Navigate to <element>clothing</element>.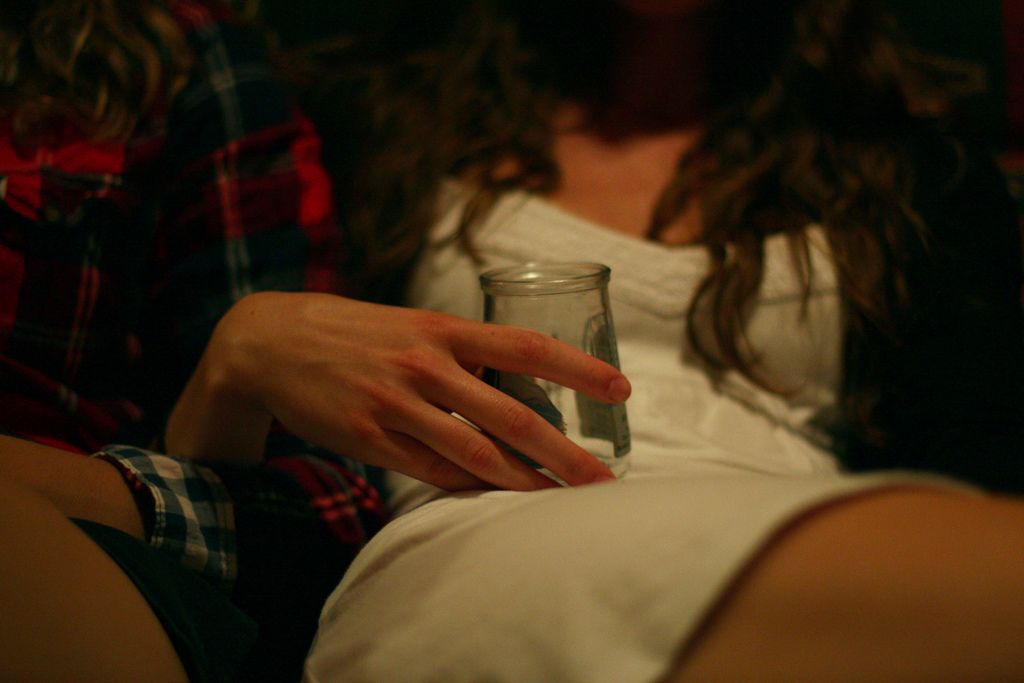
Navigation target: 152/148/973/648.
